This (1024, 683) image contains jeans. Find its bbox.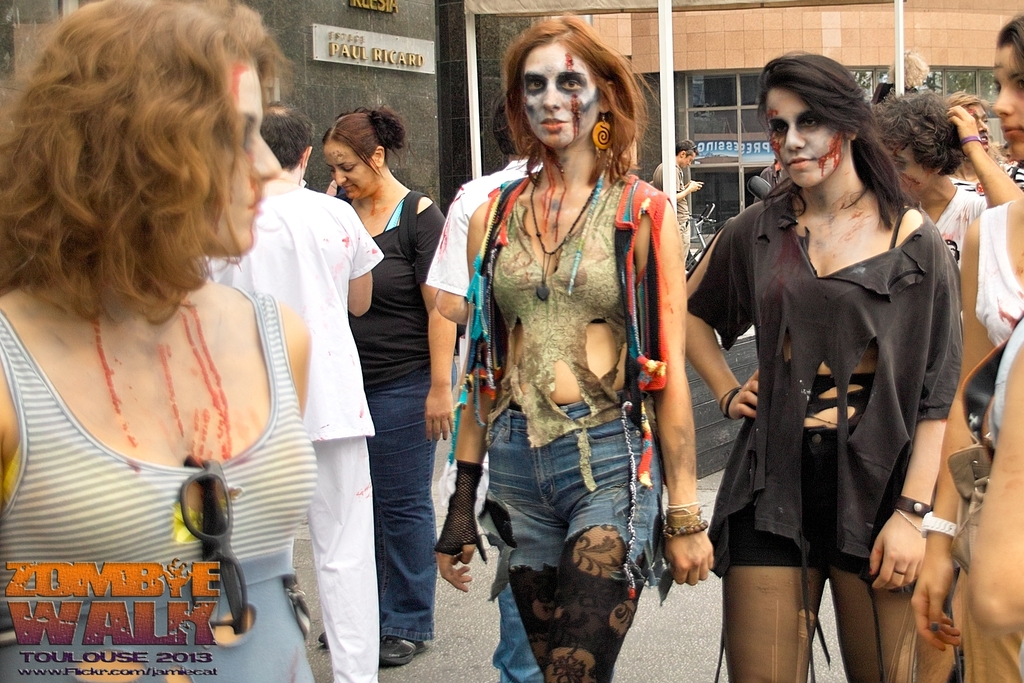
x1=351 y1=372 x2=442 y2=668.
